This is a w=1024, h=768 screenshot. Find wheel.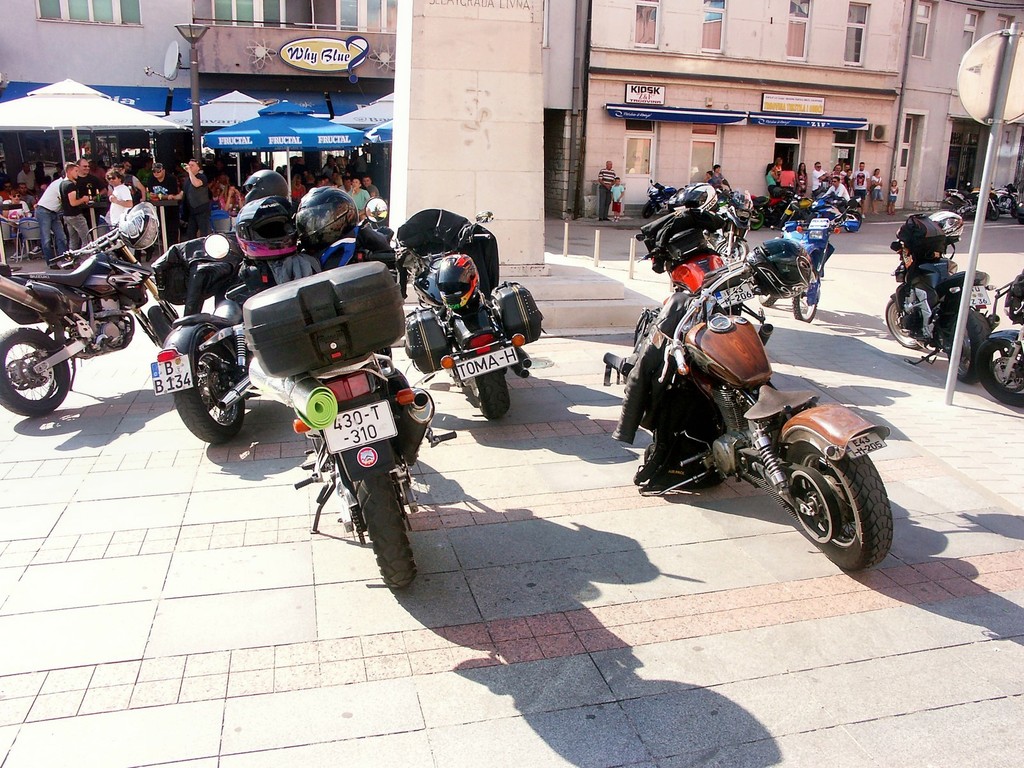
Bounding box: box(947, 304, 982, 386).
